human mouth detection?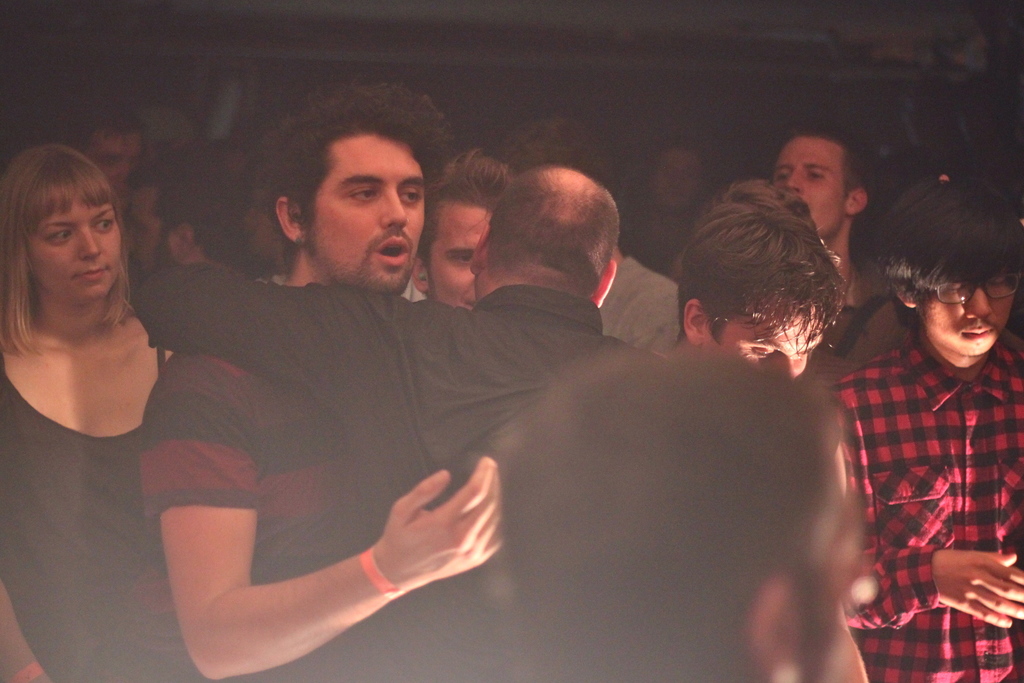
(463, 299, 477, 310)
